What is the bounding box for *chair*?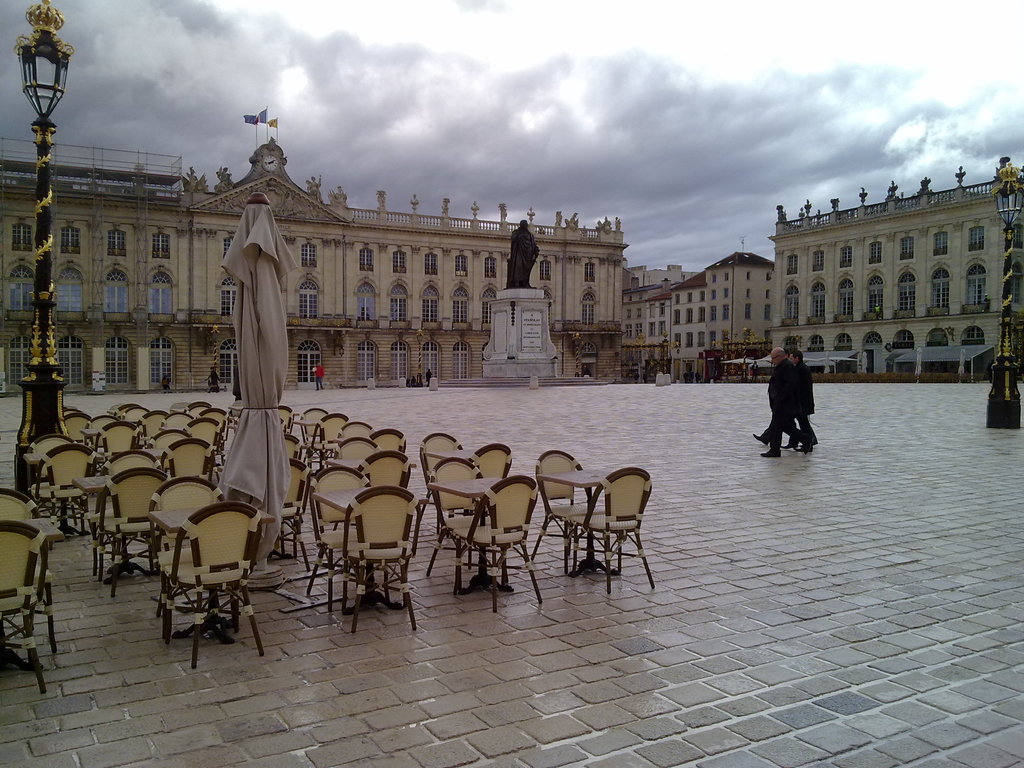
[116,405,135,430].
